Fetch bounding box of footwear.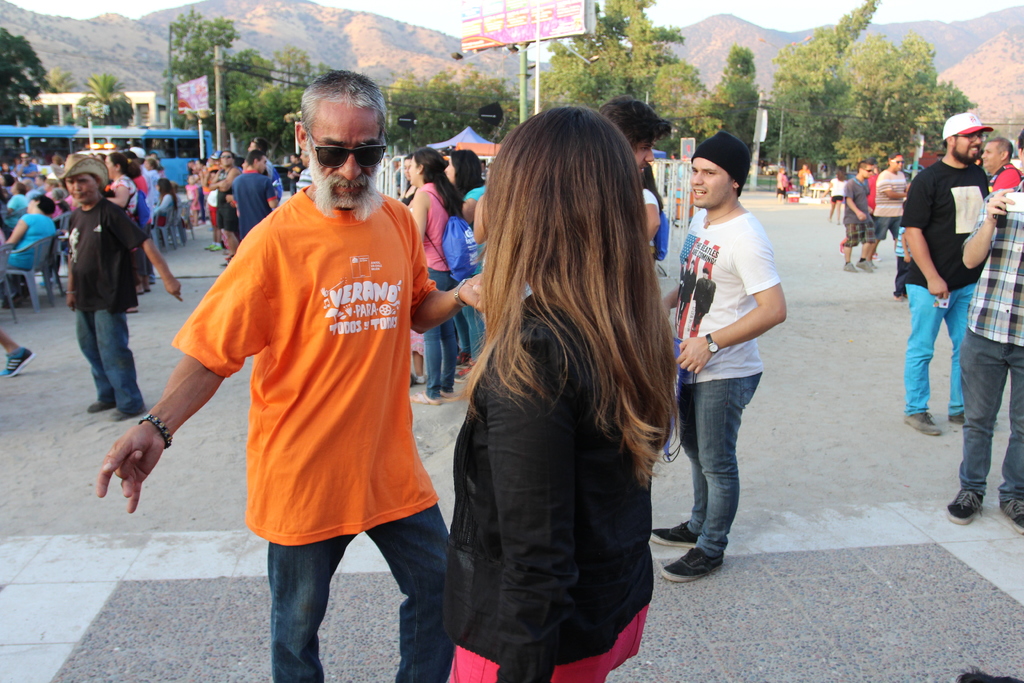
Bbox: box=[945, 488, 985, 525].
